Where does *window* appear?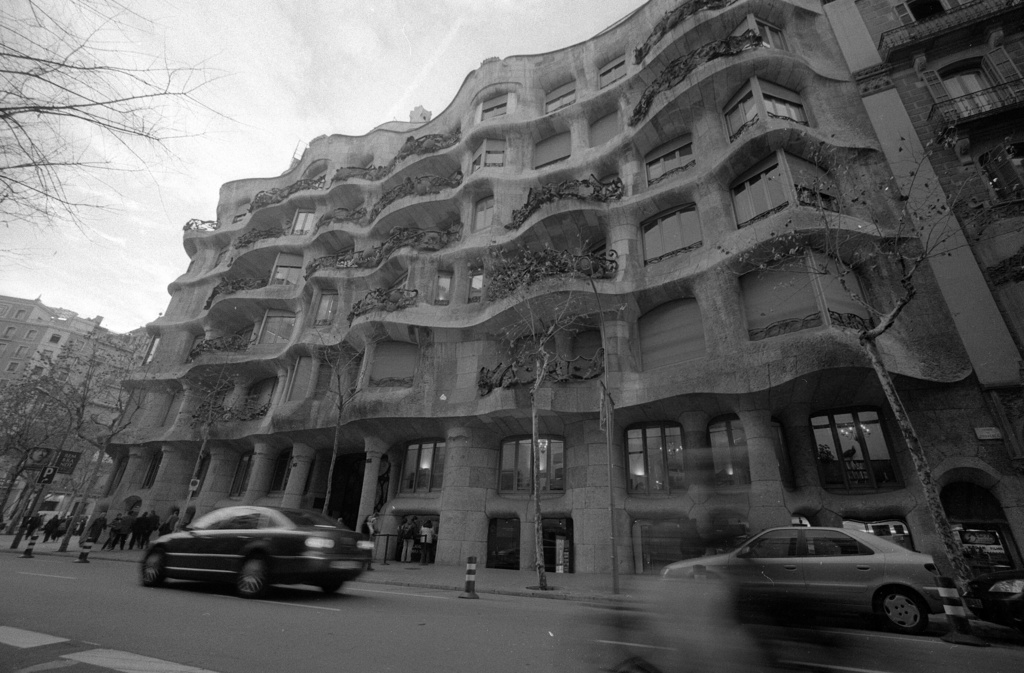
Appears at (781, 147, 850, 210).
